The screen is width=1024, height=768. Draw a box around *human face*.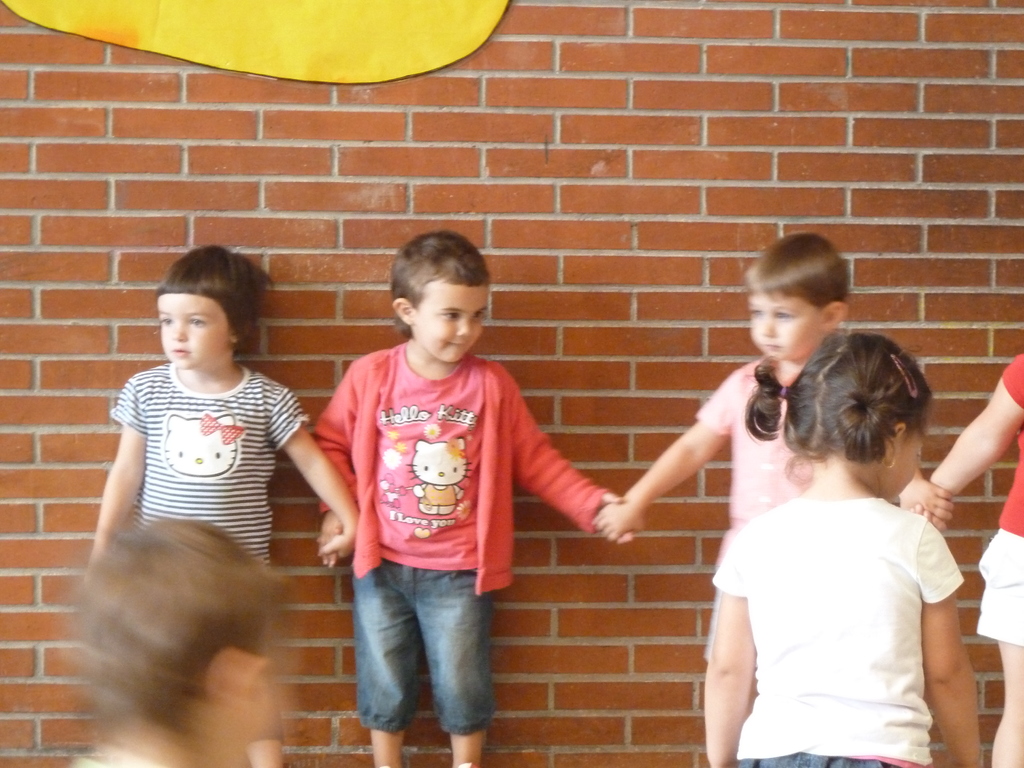
left=159, top=298, right=230, bottom=369.
